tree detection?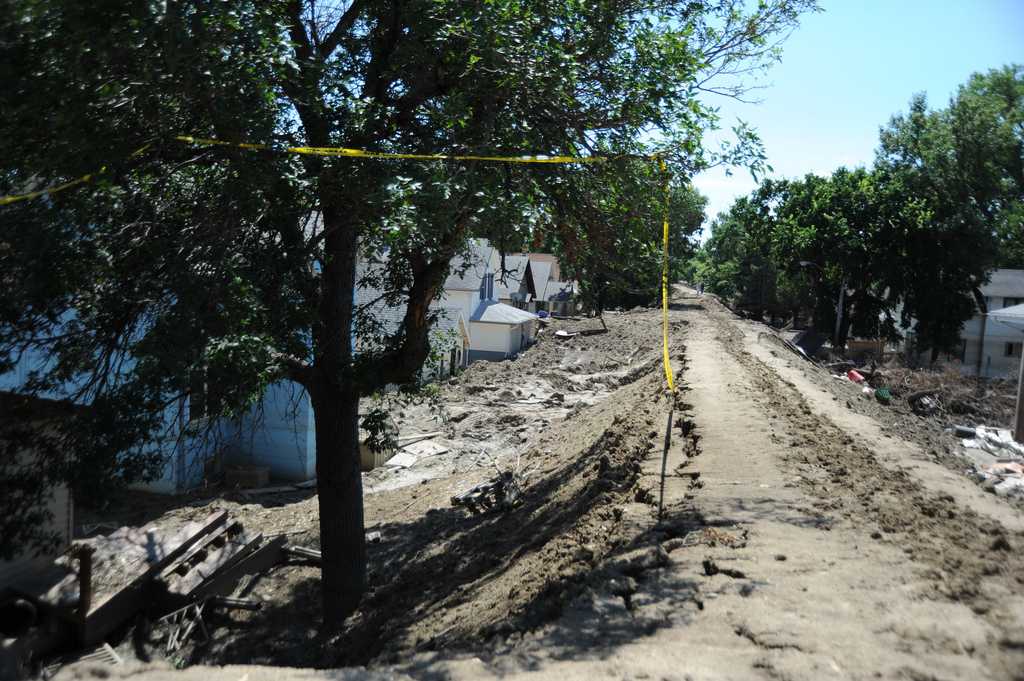
<region>851, 160, 934, 365</region>
